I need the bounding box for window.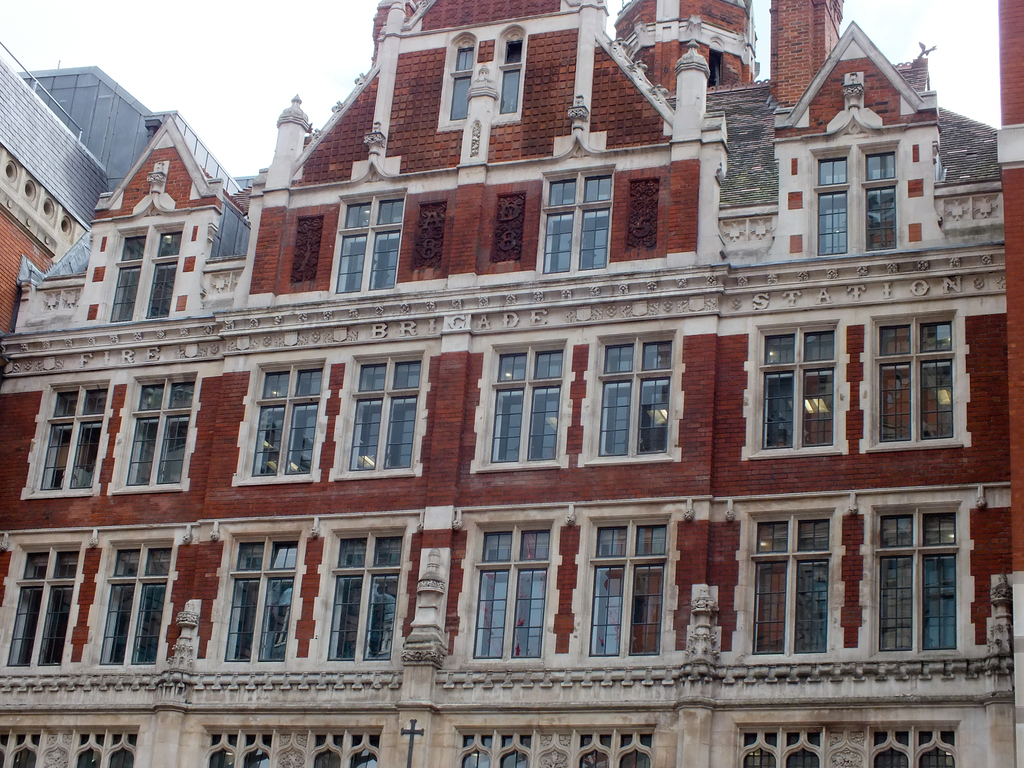
Here it is: (left=224, top=531, right=299, bottom=664).
